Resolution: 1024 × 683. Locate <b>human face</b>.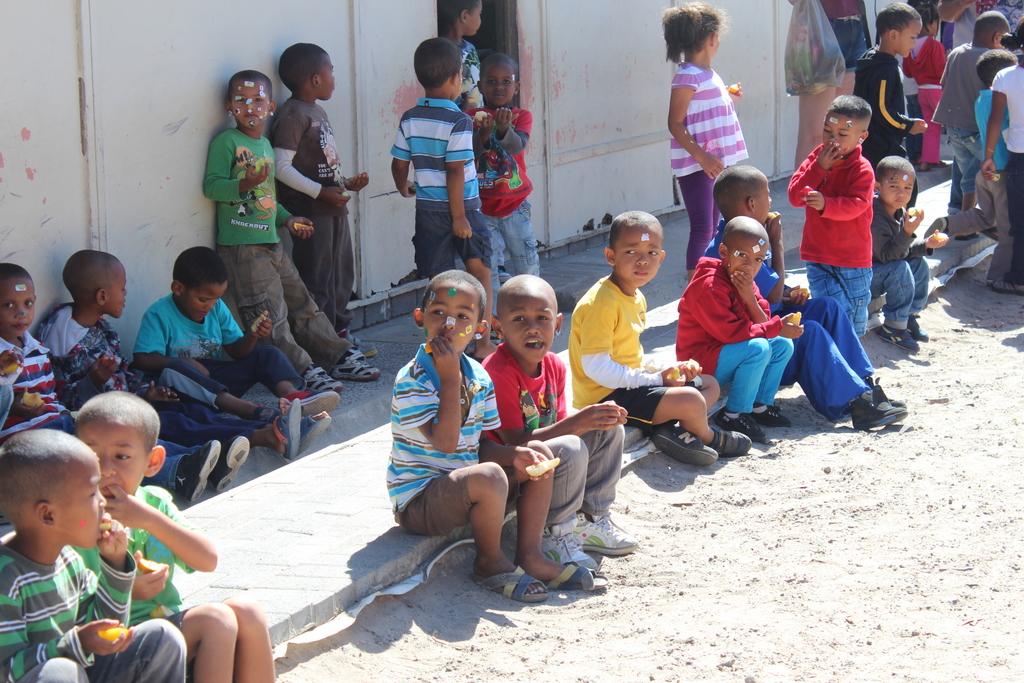
locate(885, 161, 913, 201).
